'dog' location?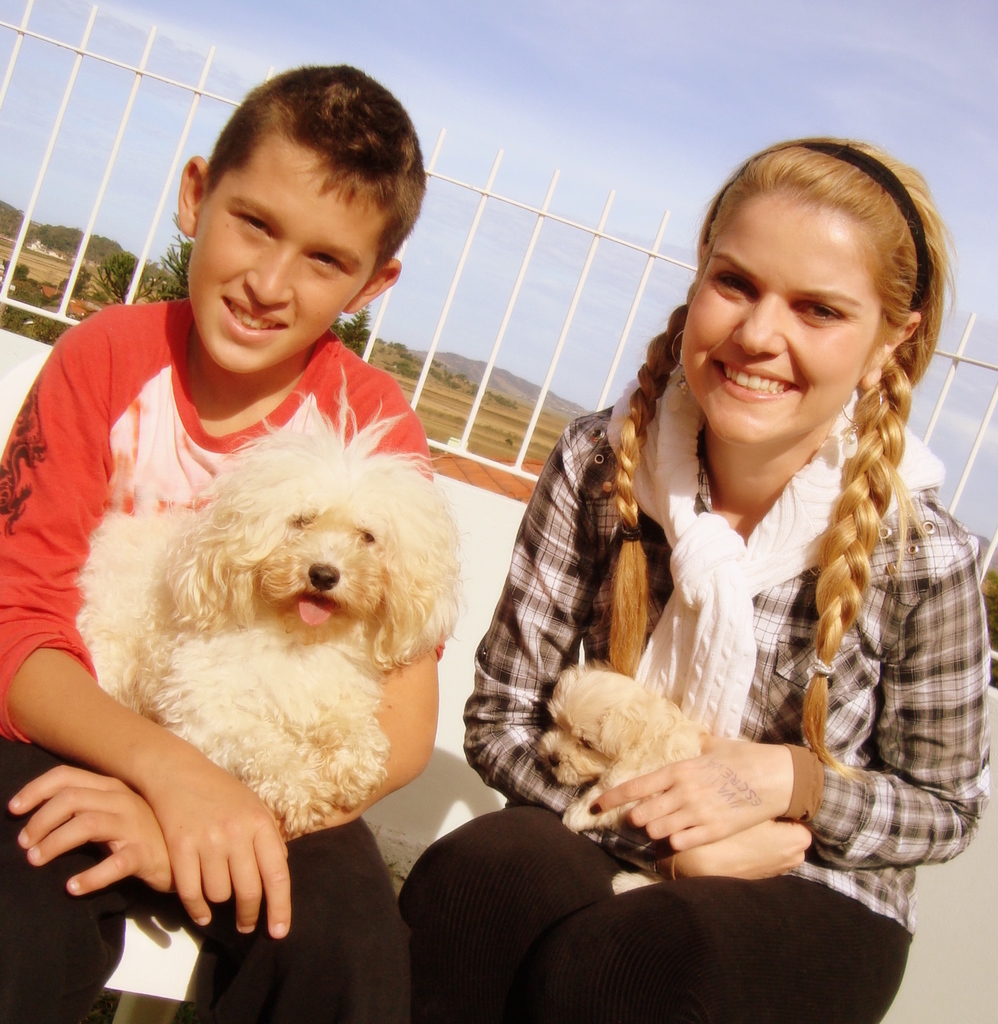
x1=532 y1=667 x2=729 y2=844
